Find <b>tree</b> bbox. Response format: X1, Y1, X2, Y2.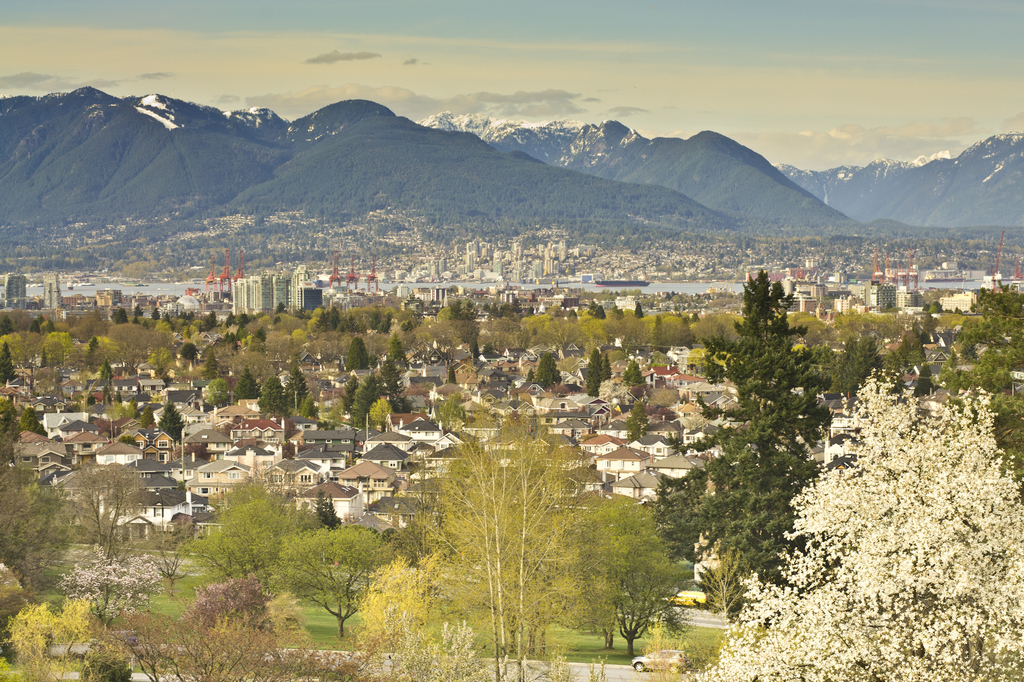
343, 336, 368, 369.
